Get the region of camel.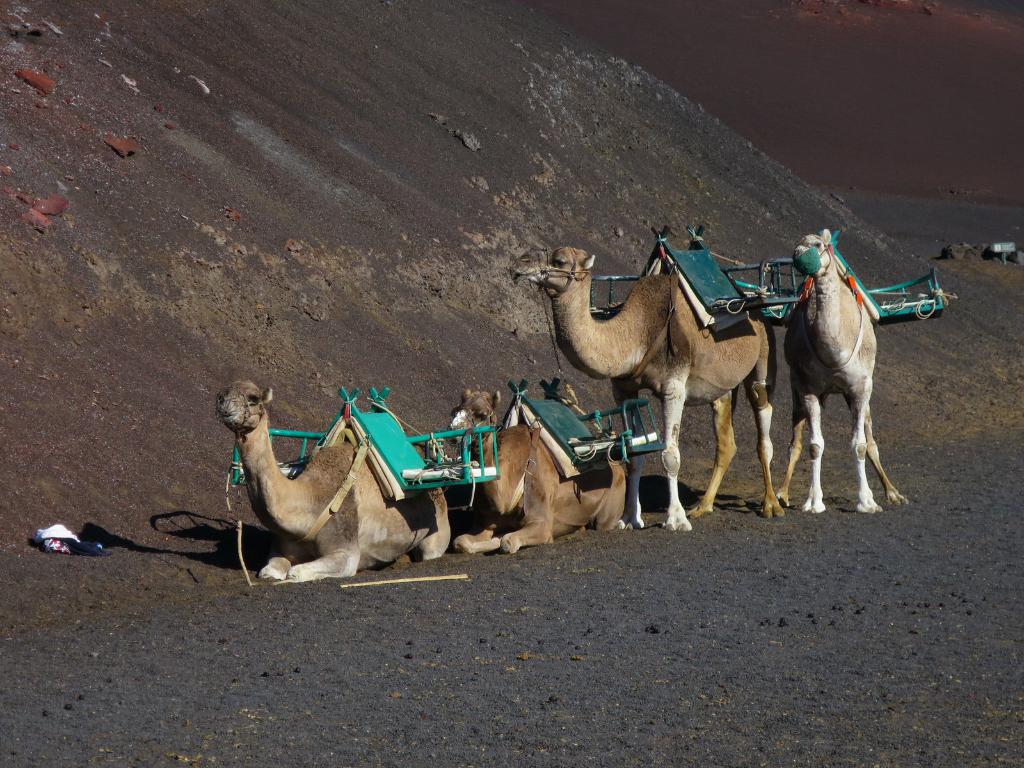
box=[508, 250, 783, 532].
